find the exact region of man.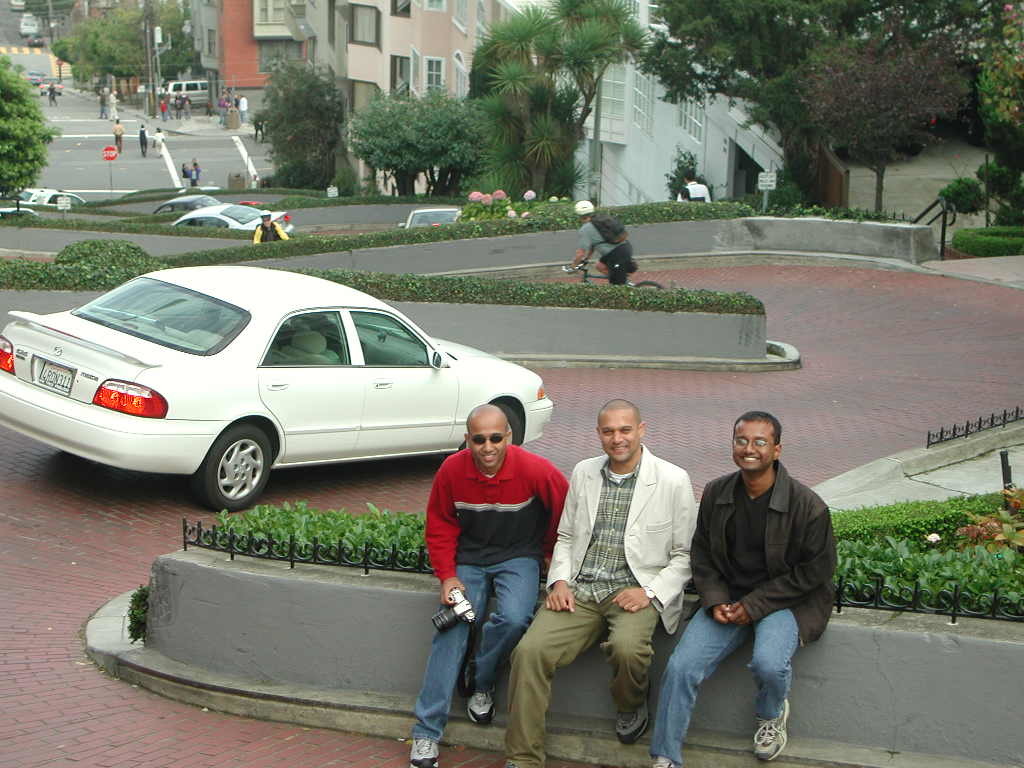
Exact region: [left=236, top=93, right=247, bottom=126].
